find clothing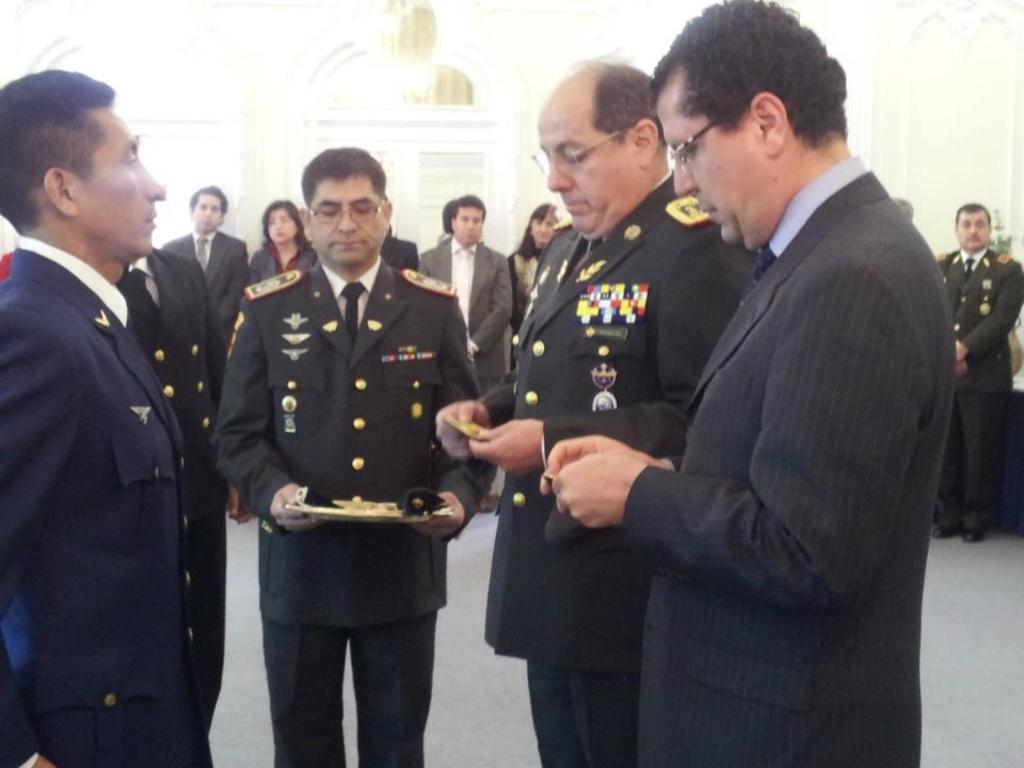
123,249,209,767
